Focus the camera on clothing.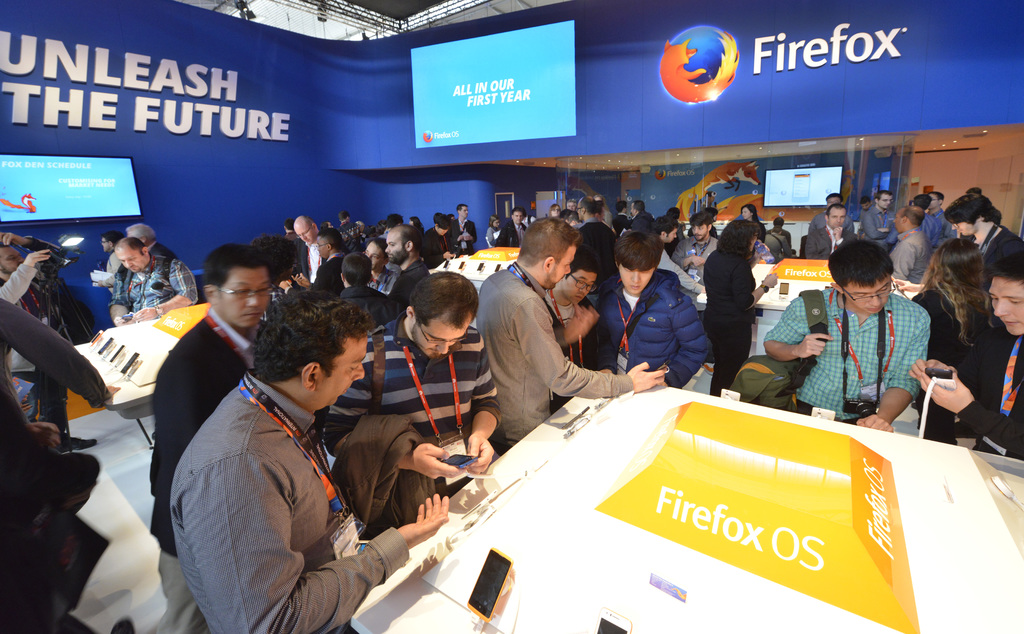
Focus region: locate(118, 253, 202, 322).
